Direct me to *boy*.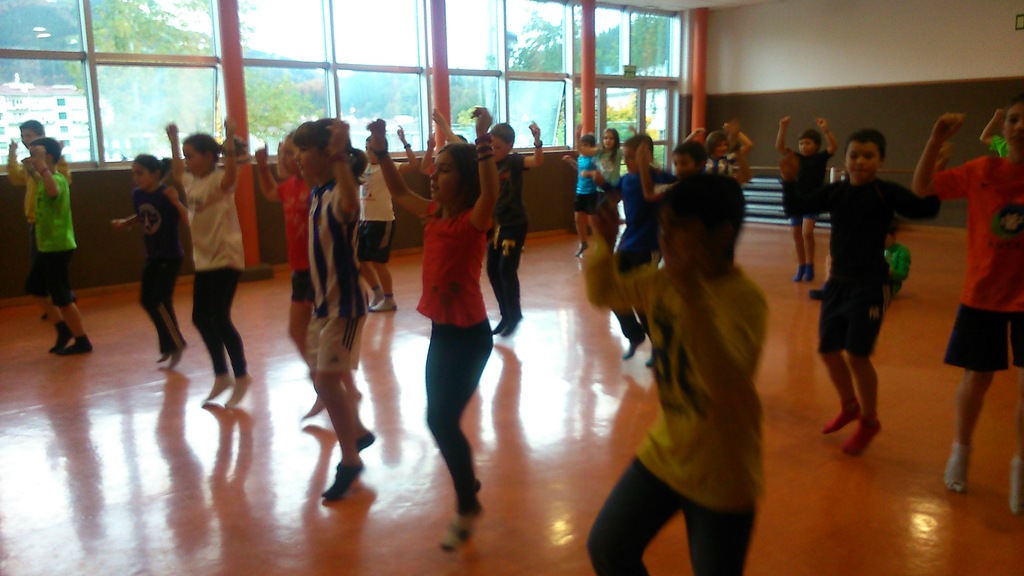
Direction: 782:134:938:454.
